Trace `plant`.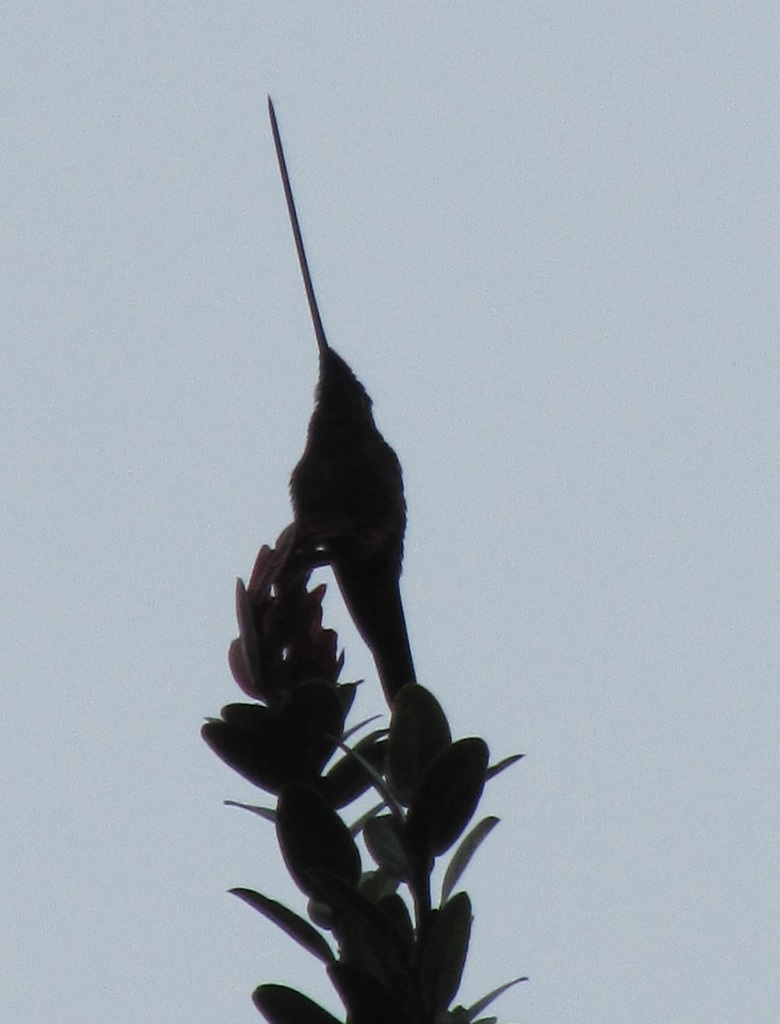
Traced to select_region(188, 77, 530, 1023).
